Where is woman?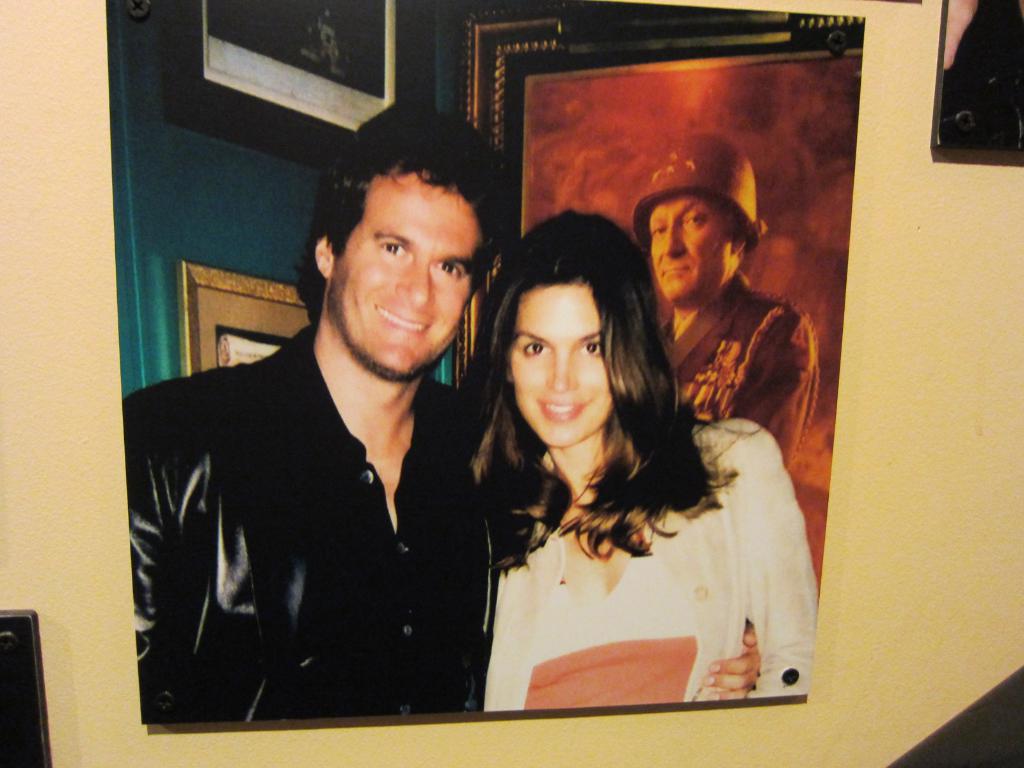
region(429, 204, 781, 723).
